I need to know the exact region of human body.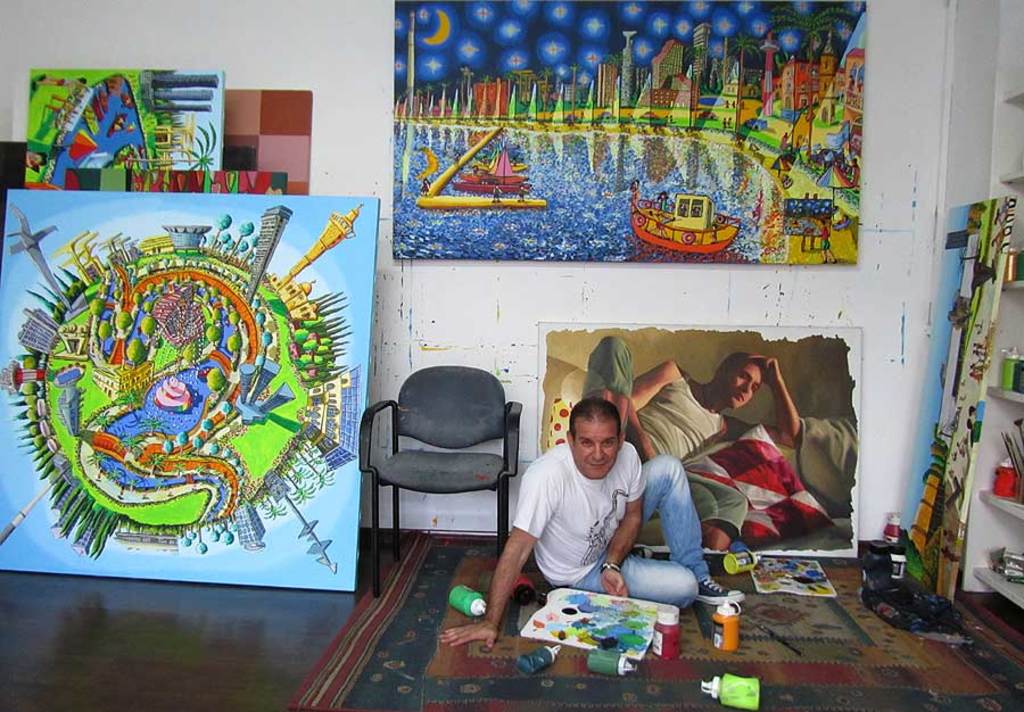
Region: left=503, top=395, right=697, bottom=623.
